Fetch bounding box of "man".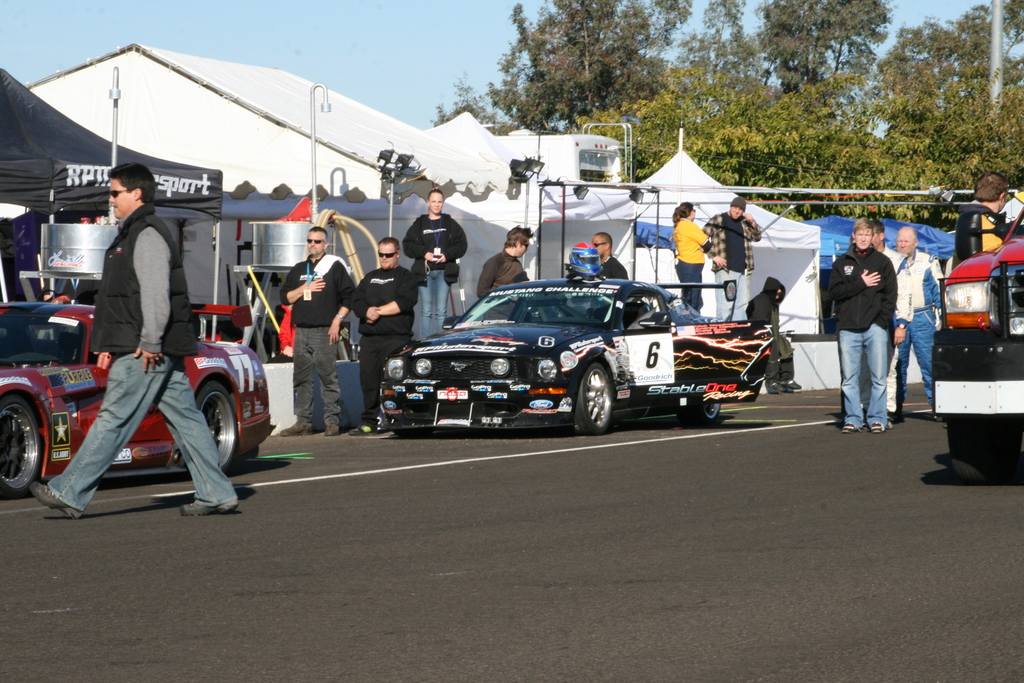
Bbox: locate(742, 274, 801, 390).
